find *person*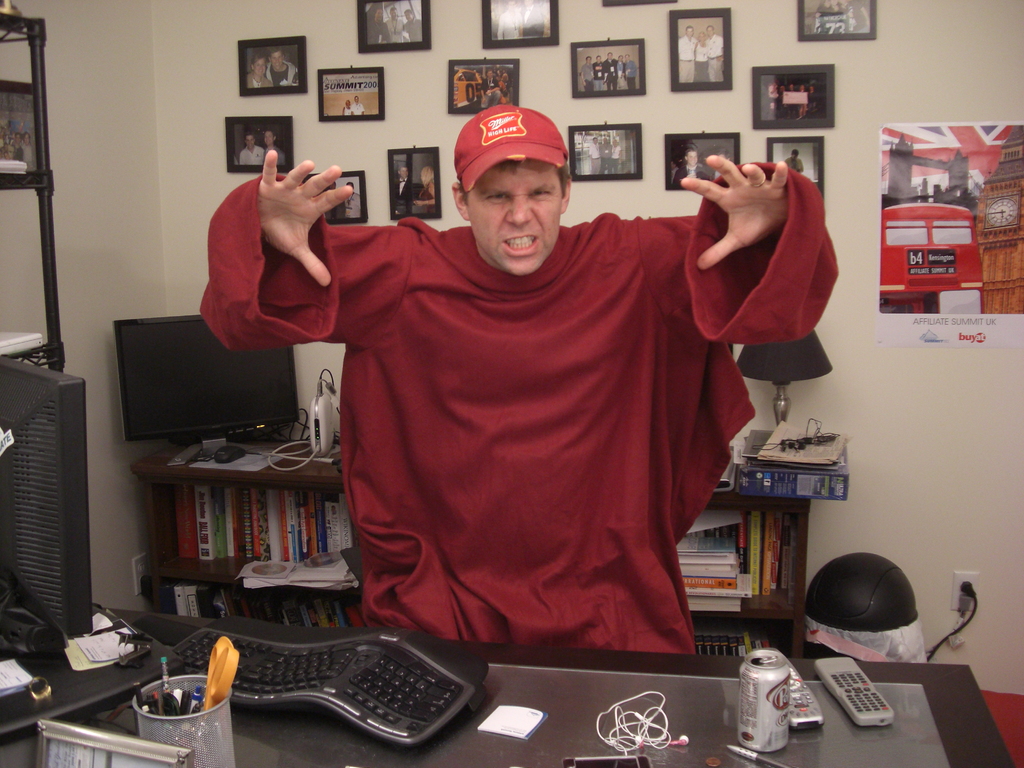
left=778, top=81, right=787, bottom=92
